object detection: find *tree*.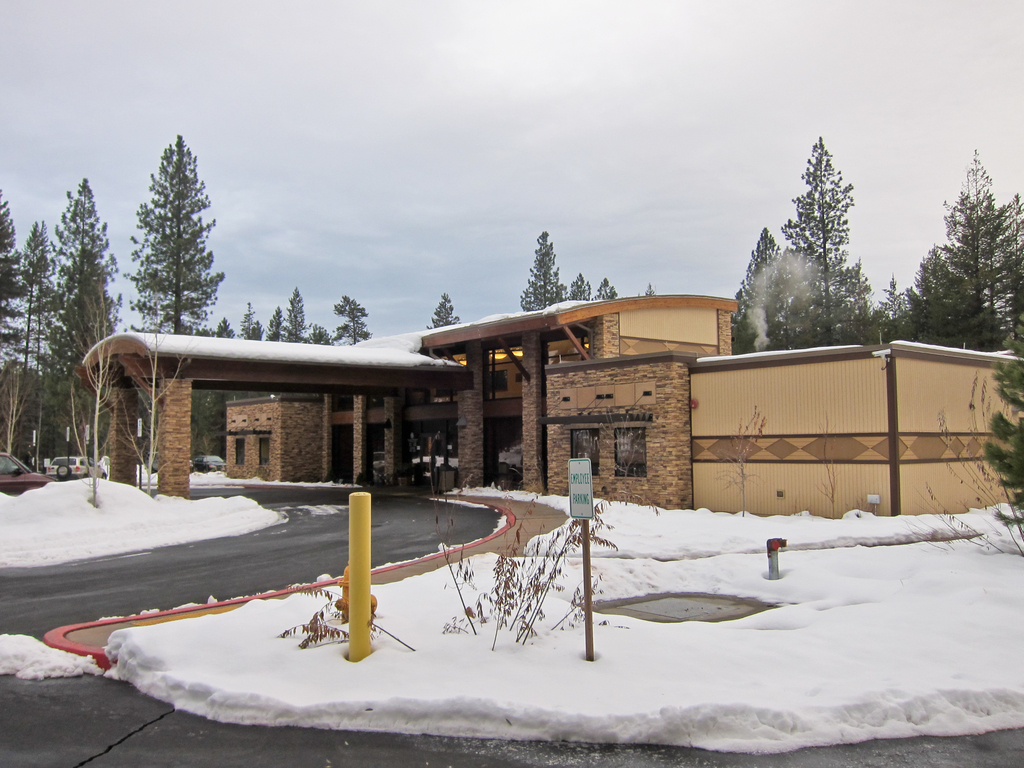
BBox(729, 228, 810, 359).
